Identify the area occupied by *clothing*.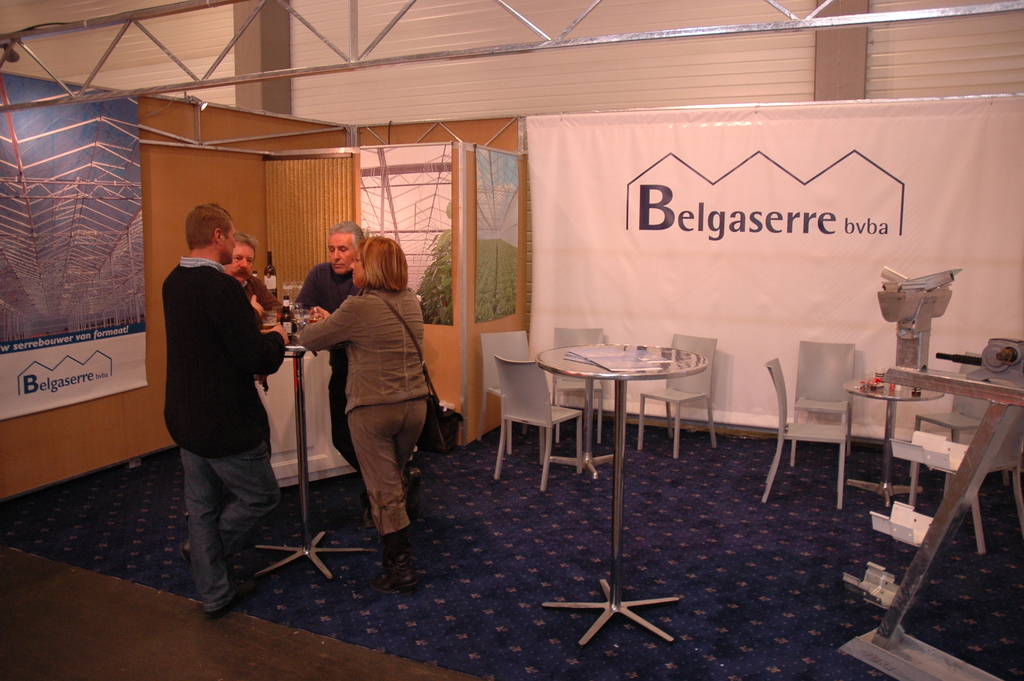
Area: 291/259/366/485.
